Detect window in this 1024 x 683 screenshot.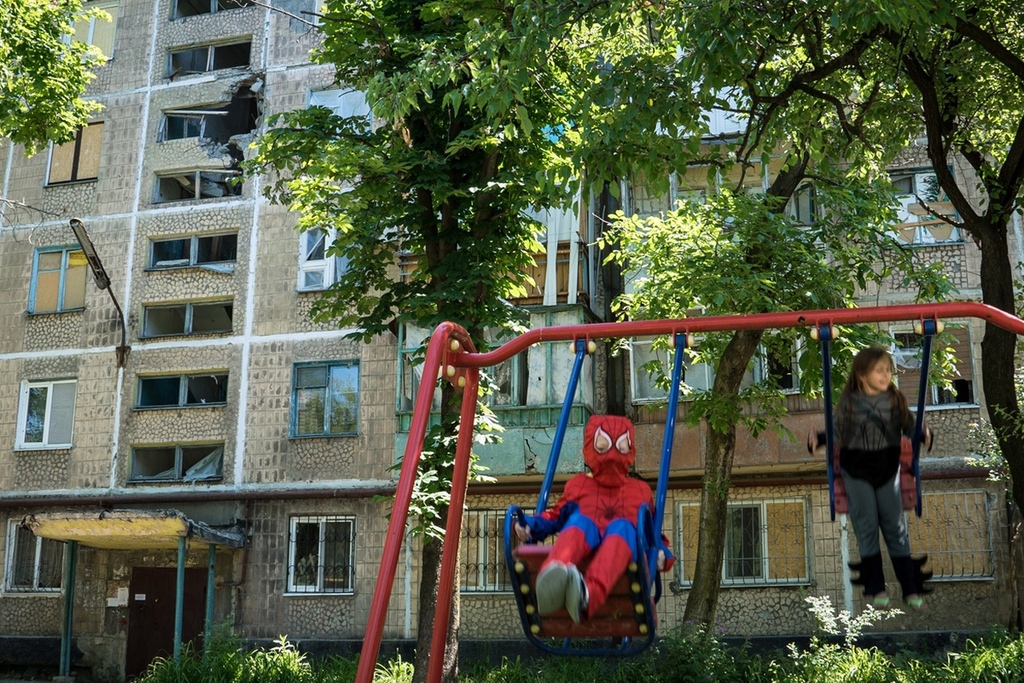
Detection: 129, 444, 225, 482.
